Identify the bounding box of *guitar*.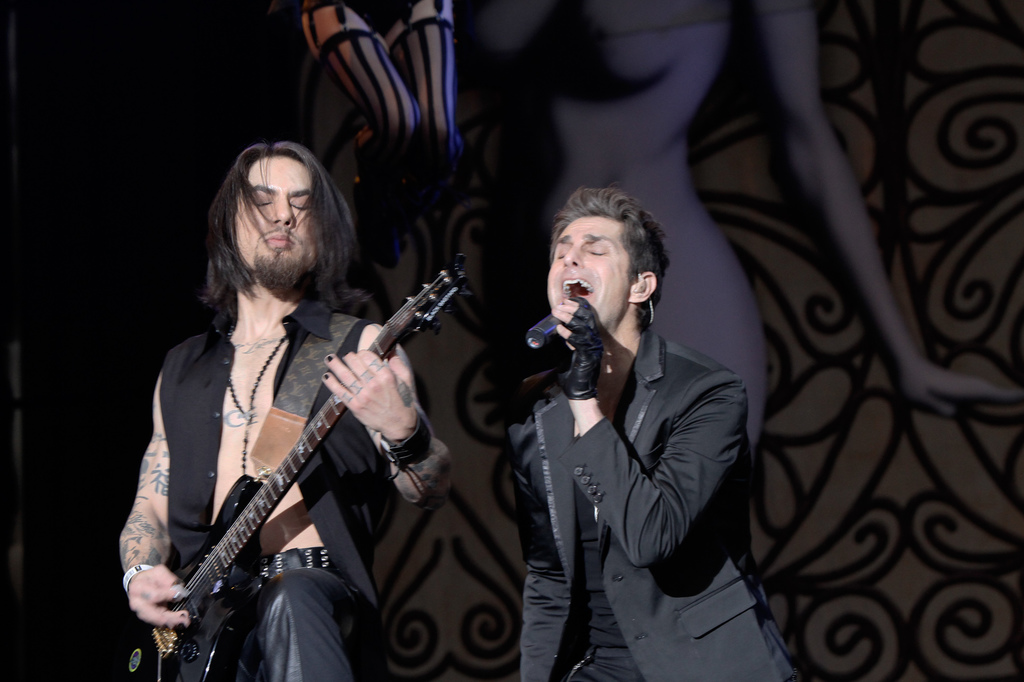
bbox(172, 247, 482, 646).
